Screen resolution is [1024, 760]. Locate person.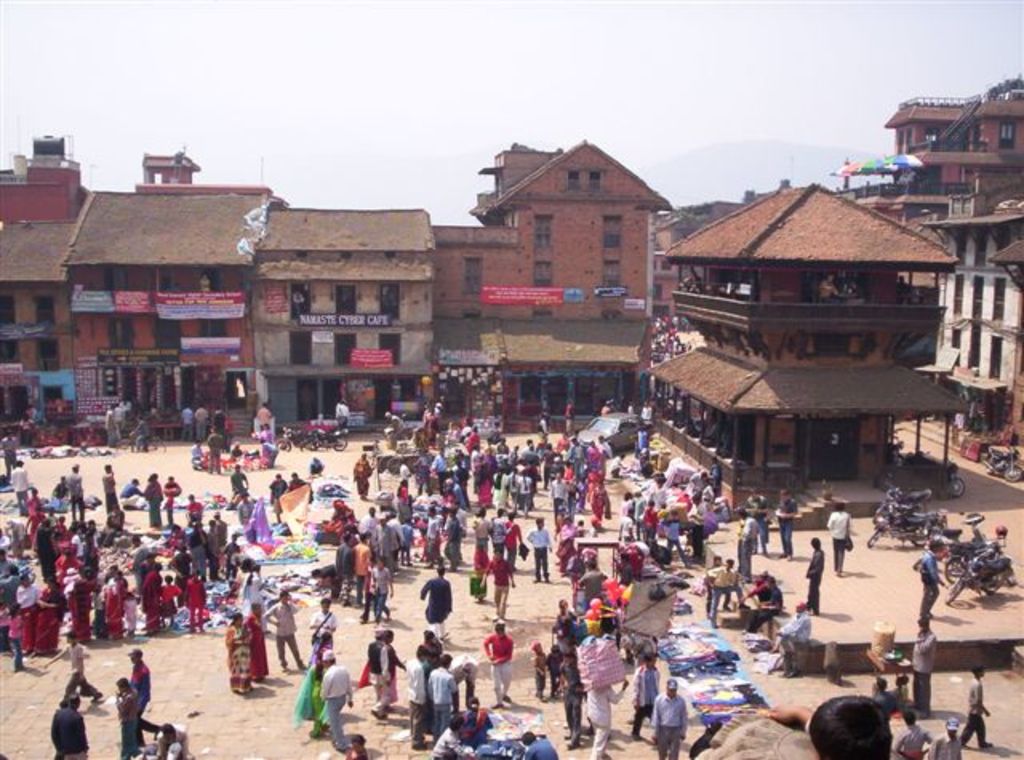
[202,277,210,290].
